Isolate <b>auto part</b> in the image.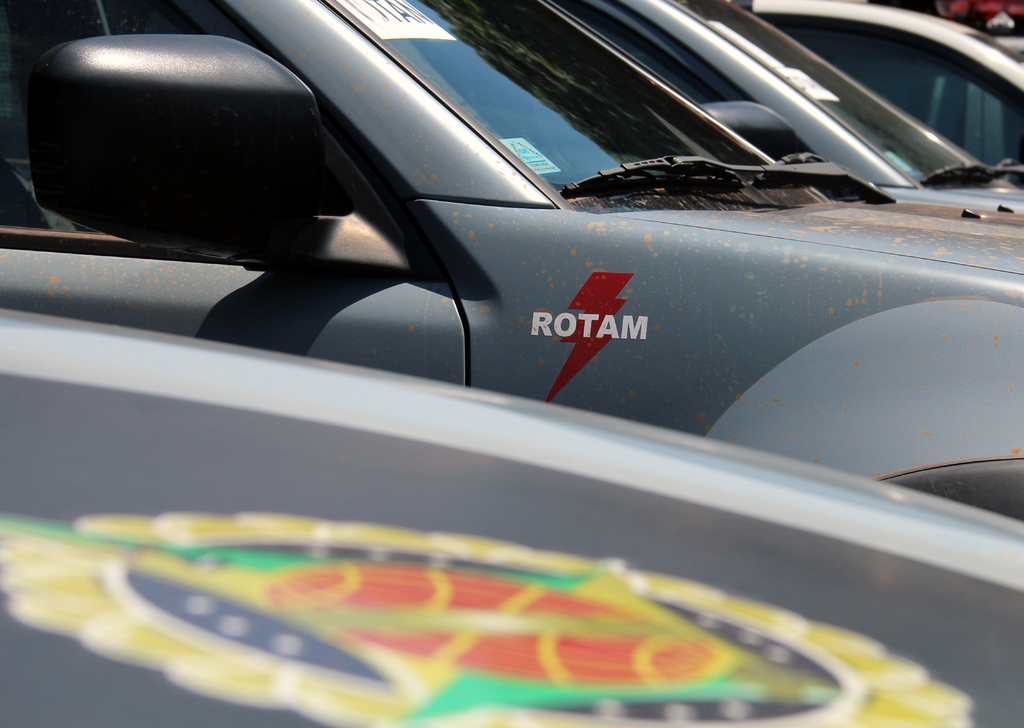
Isolated region: <bbox>29, 20, 431, 308</bbox>.
